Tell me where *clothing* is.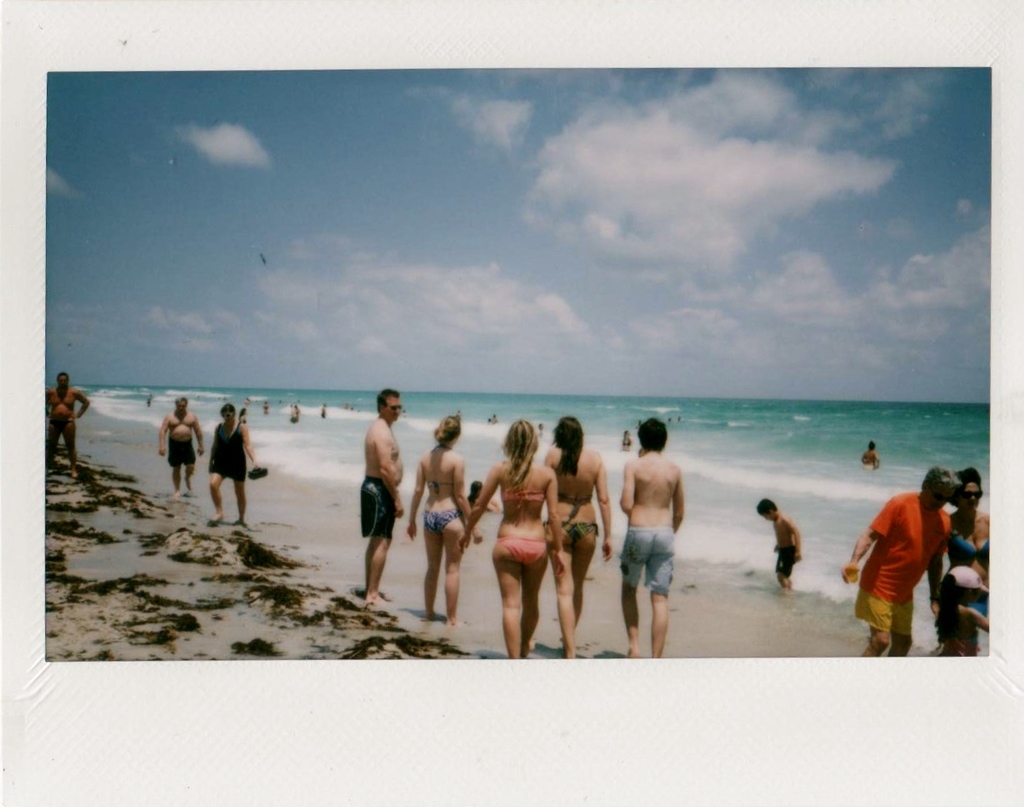
*clothing* is at l=617, t=522, r=676, b=598.
